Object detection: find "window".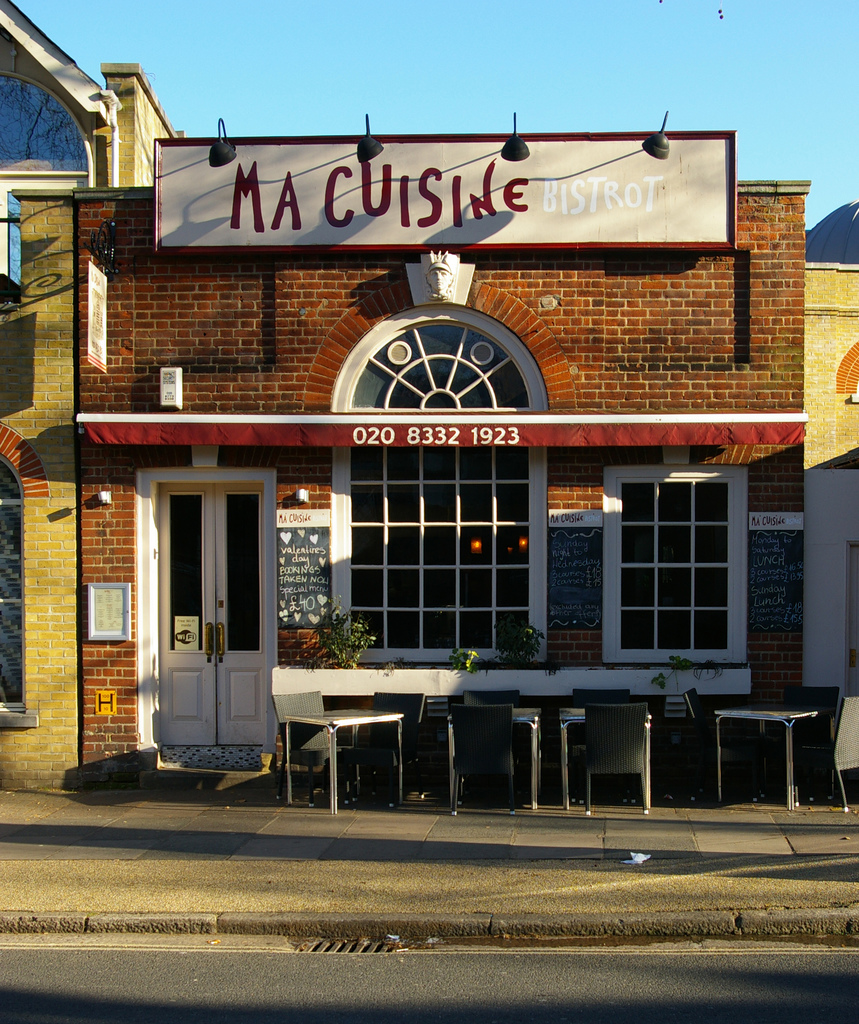
box=[599, 424, 764, 667].
